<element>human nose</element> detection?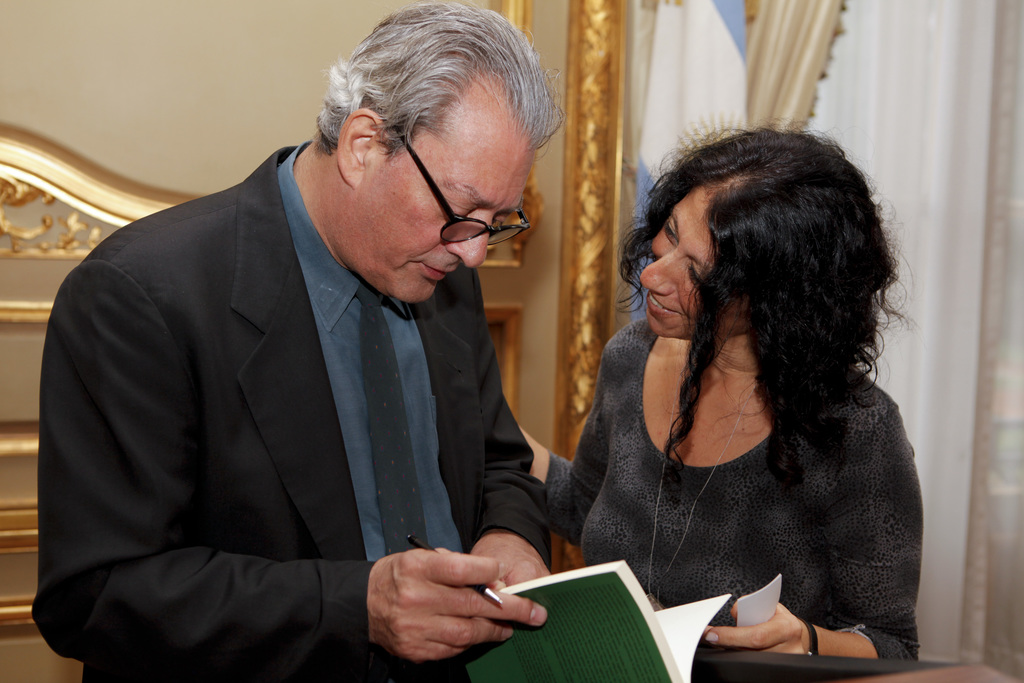
x1=636, y1=249, x2=682, y2=302
